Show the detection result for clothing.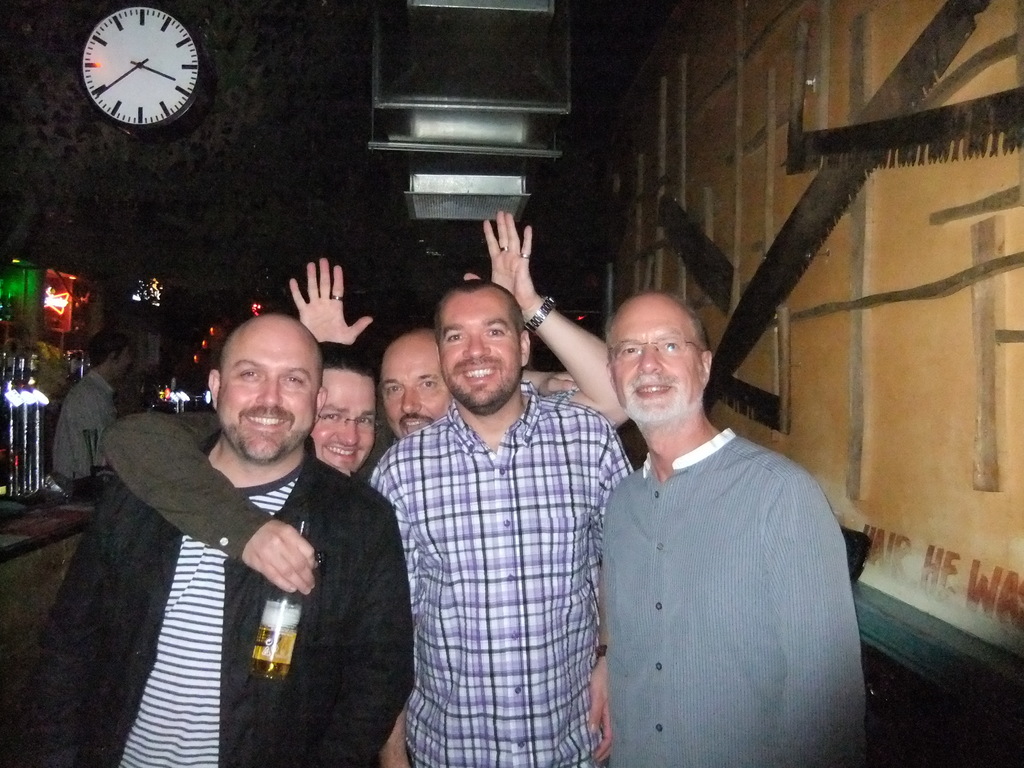
box=[367, 376, 630, 767].
